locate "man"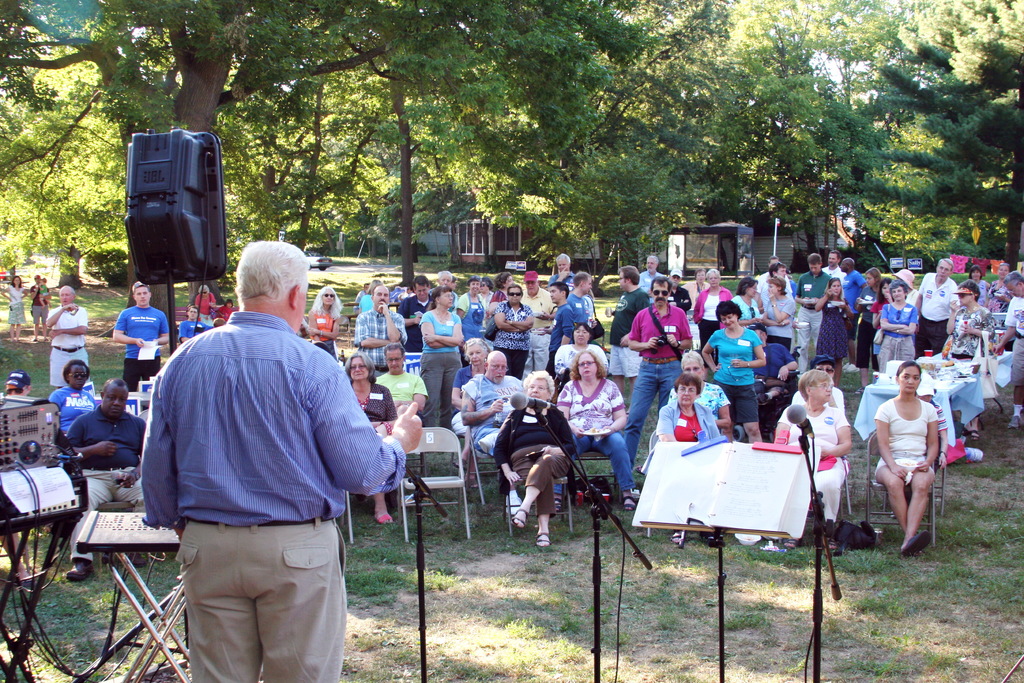
{"left": 47, "top": 285, "right": 94, "bottom": 389}
